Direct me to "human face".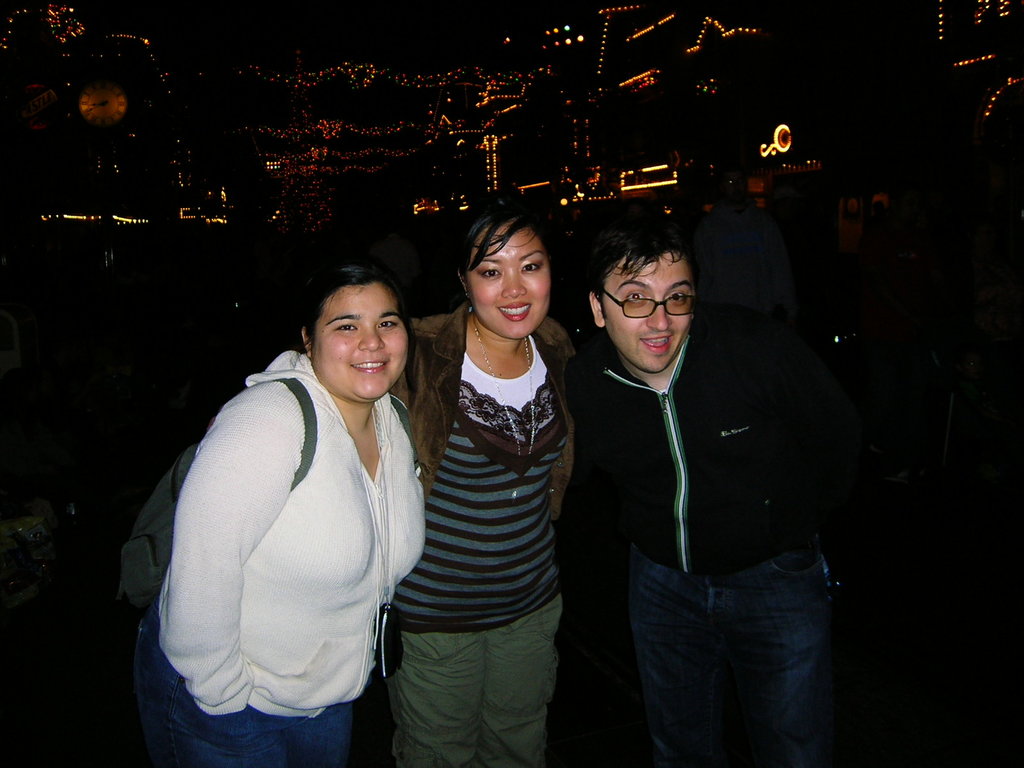
Direction: detection(312, 289, 412, 408).
